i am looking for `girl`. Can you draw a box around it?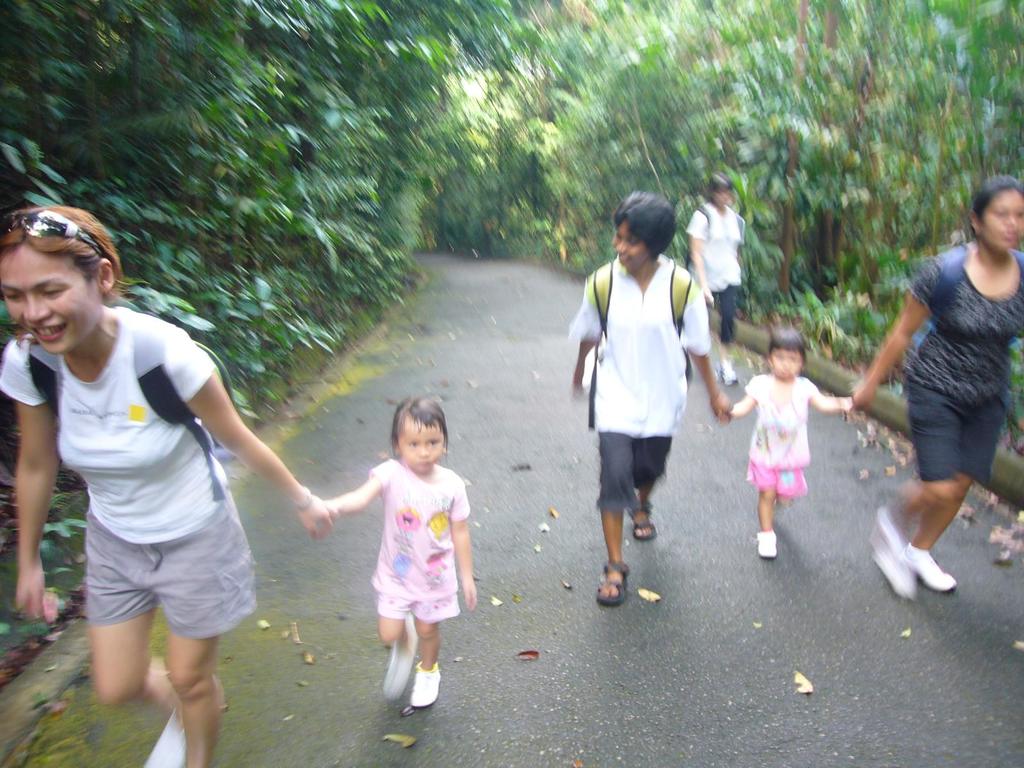
Sure, the bounding box is (851, 170, 1023, 593).
